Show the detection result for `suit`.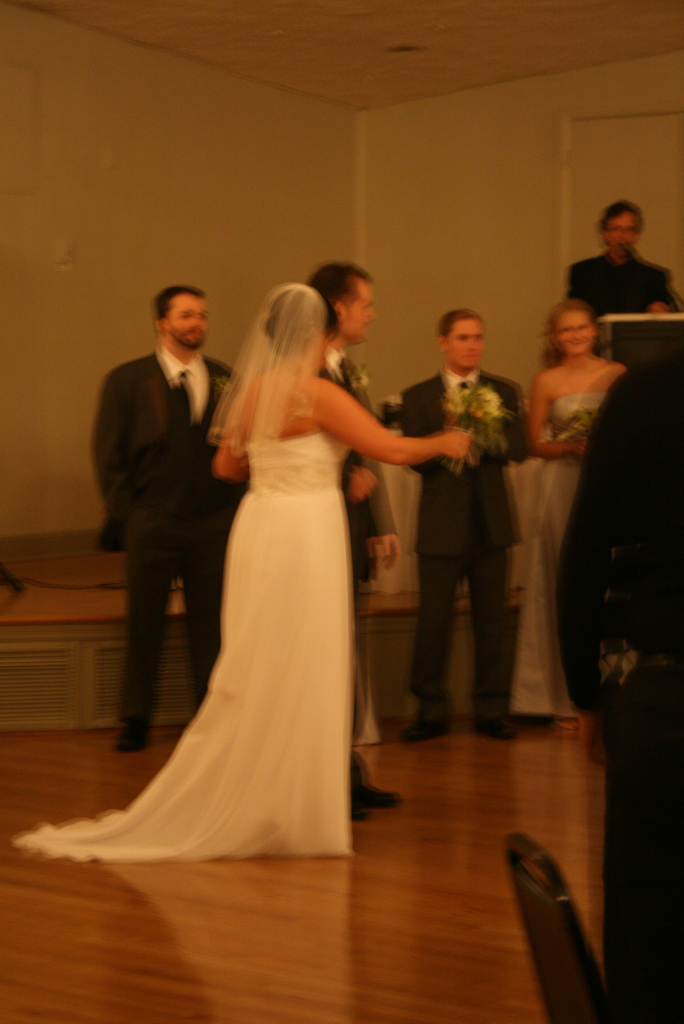
{"x1": 392, "y1": 357, "x2": 537, "y2": 721}.
